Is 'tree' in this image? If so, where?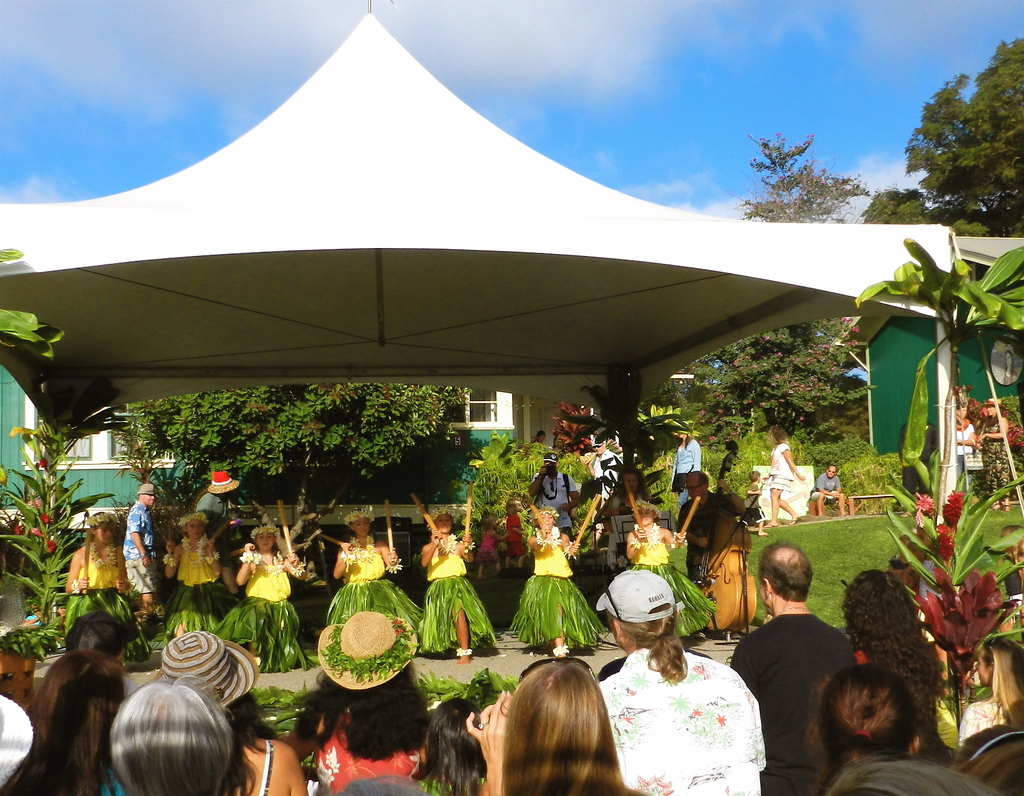
Yes, at Rect(0, 403, 109, 638).
